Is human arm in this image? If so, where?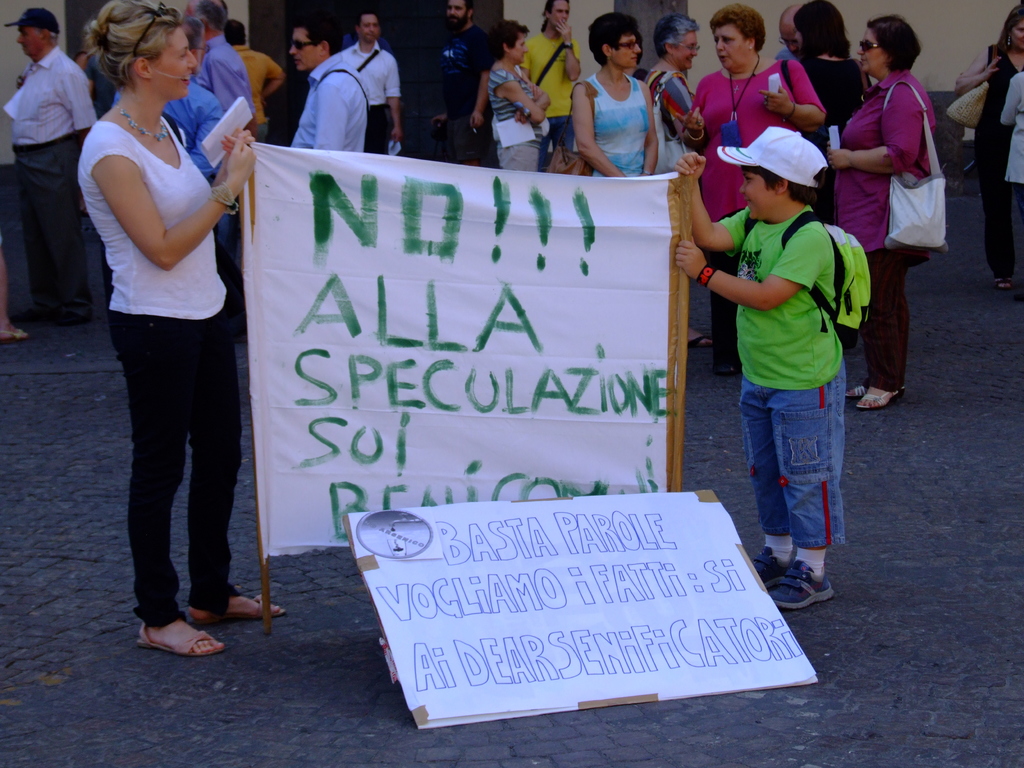
Yes, at left=662, top=75, right=693, bottom=136.
